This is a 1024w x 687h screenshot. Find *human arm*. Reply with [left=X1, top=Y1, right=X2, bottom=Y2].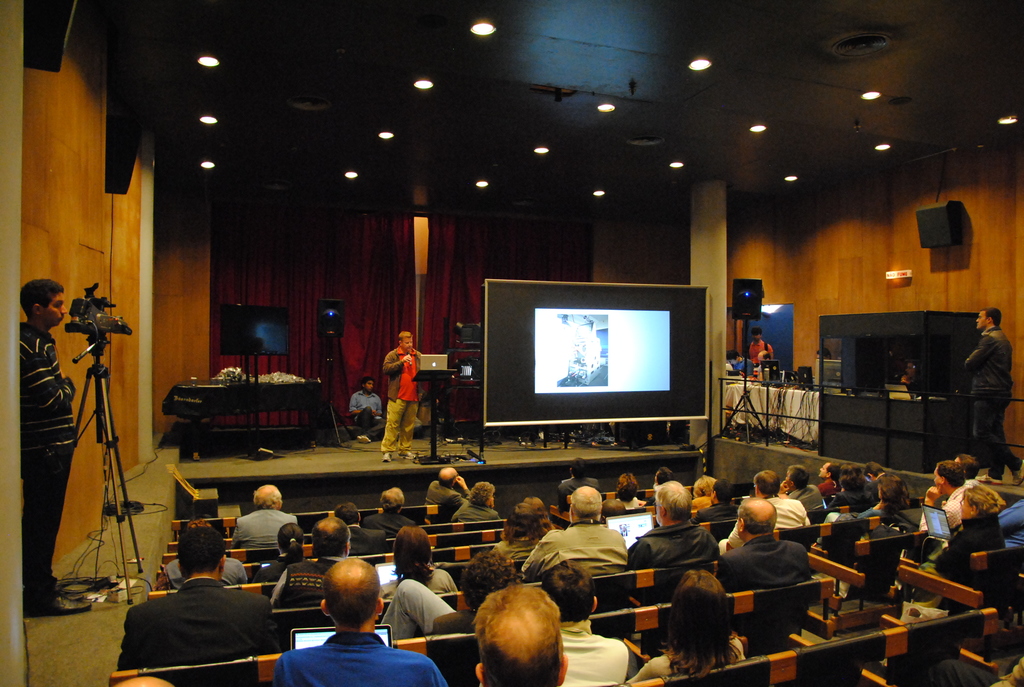
[left=377, top=396, right=383, bottom=420].
